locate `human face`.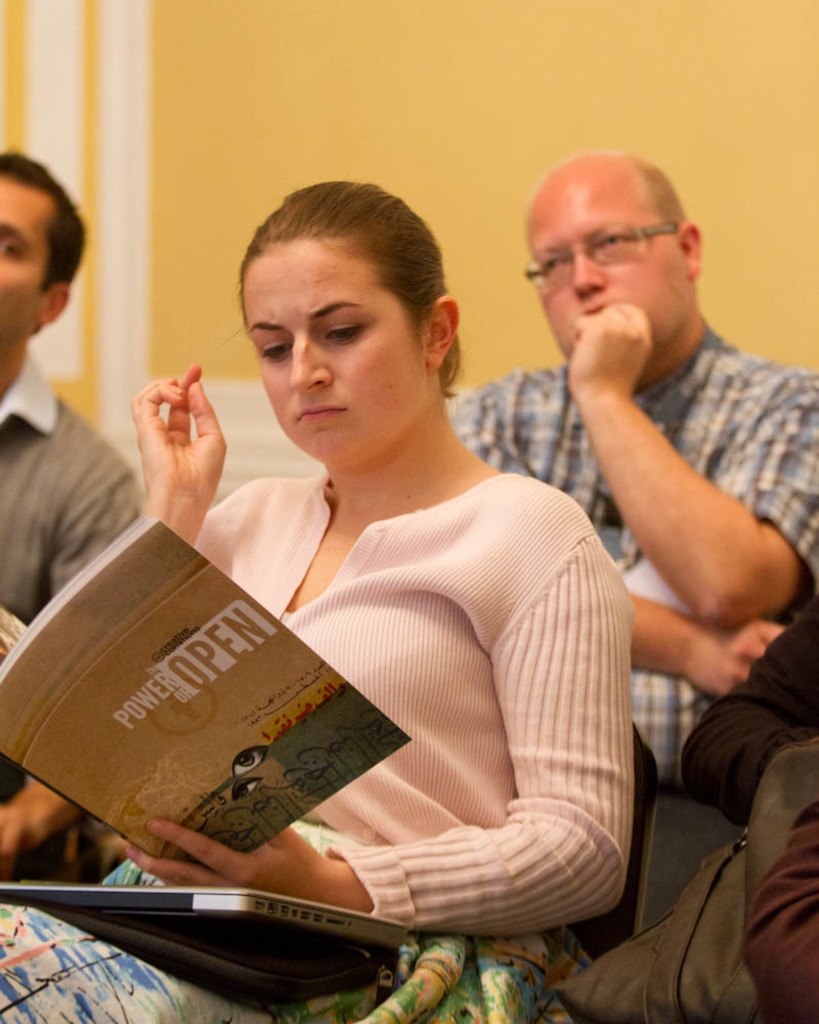
Bounding box: select_region(0, 171, 53, 345).
